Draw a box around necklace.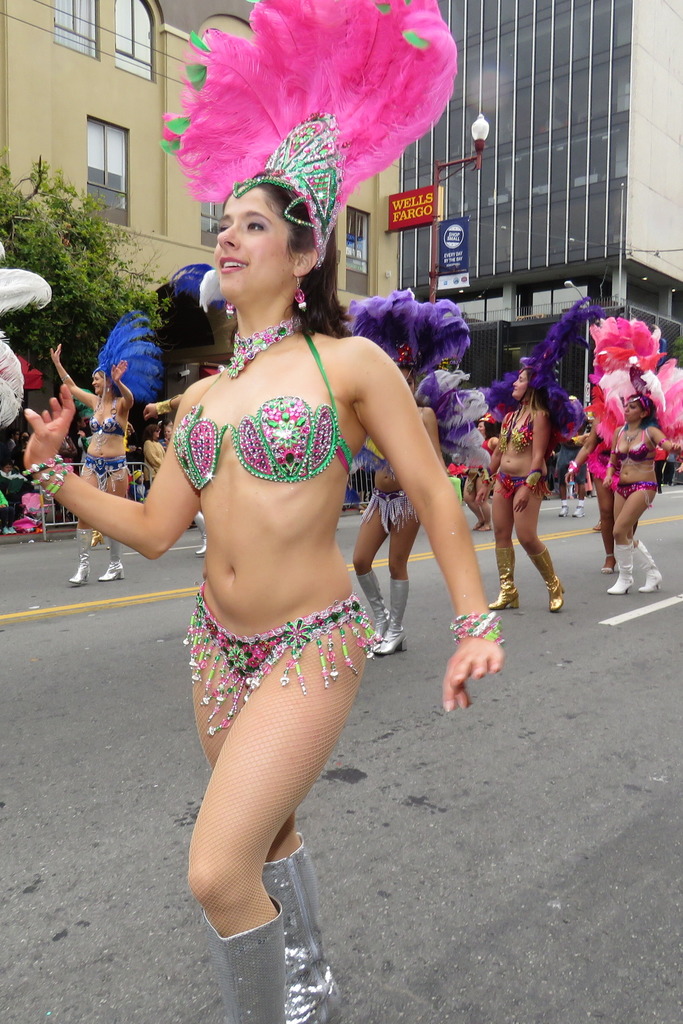
crop(226, 313, 303, 380).
